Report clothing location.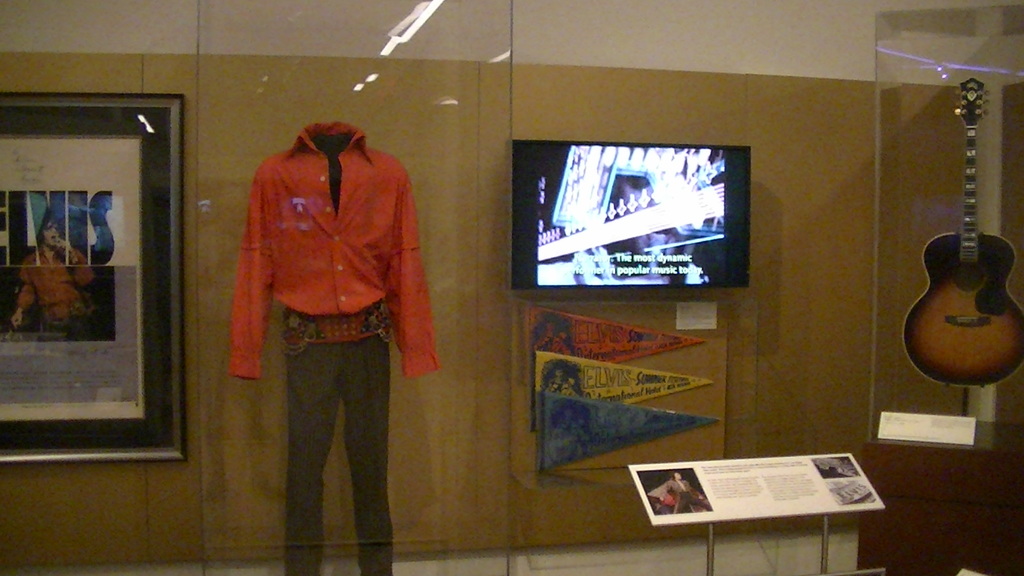
Report: locate(228, 122, 440, 575).
